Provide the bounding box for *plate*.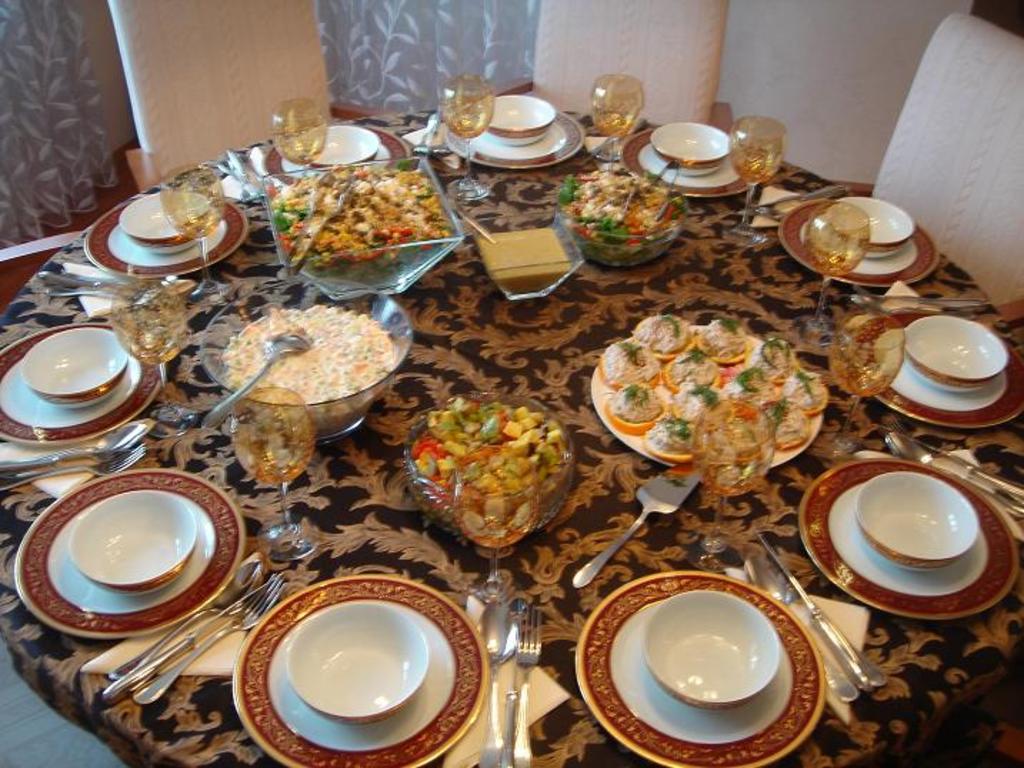
left=10, top=457, right=249, bottom=630.
